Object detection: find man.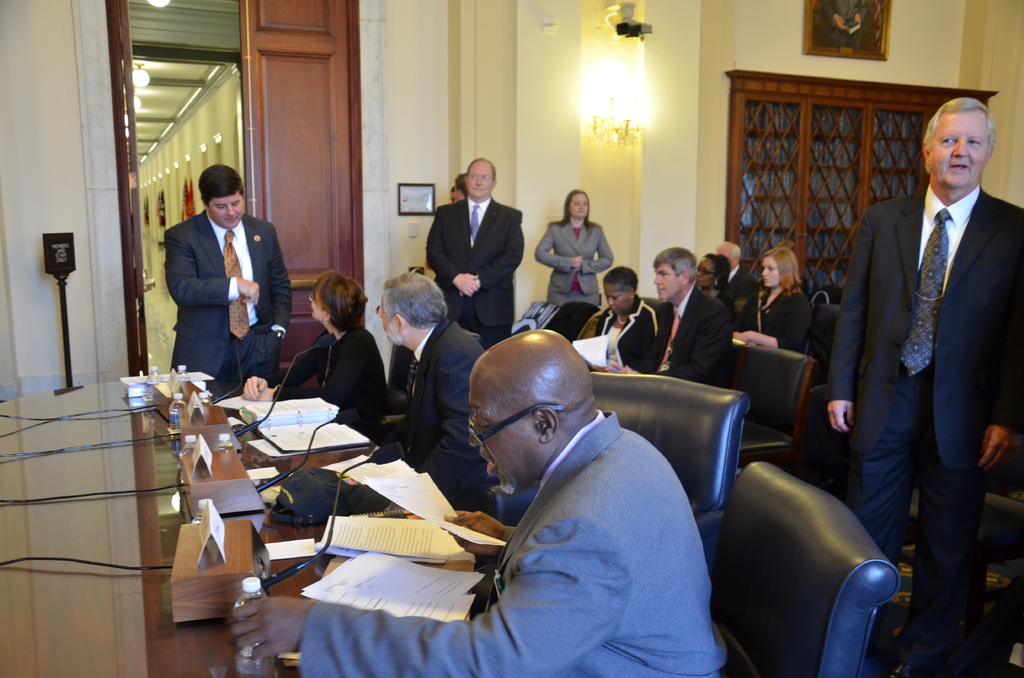
x1=371 y1=270 x2=480 y2=512.
